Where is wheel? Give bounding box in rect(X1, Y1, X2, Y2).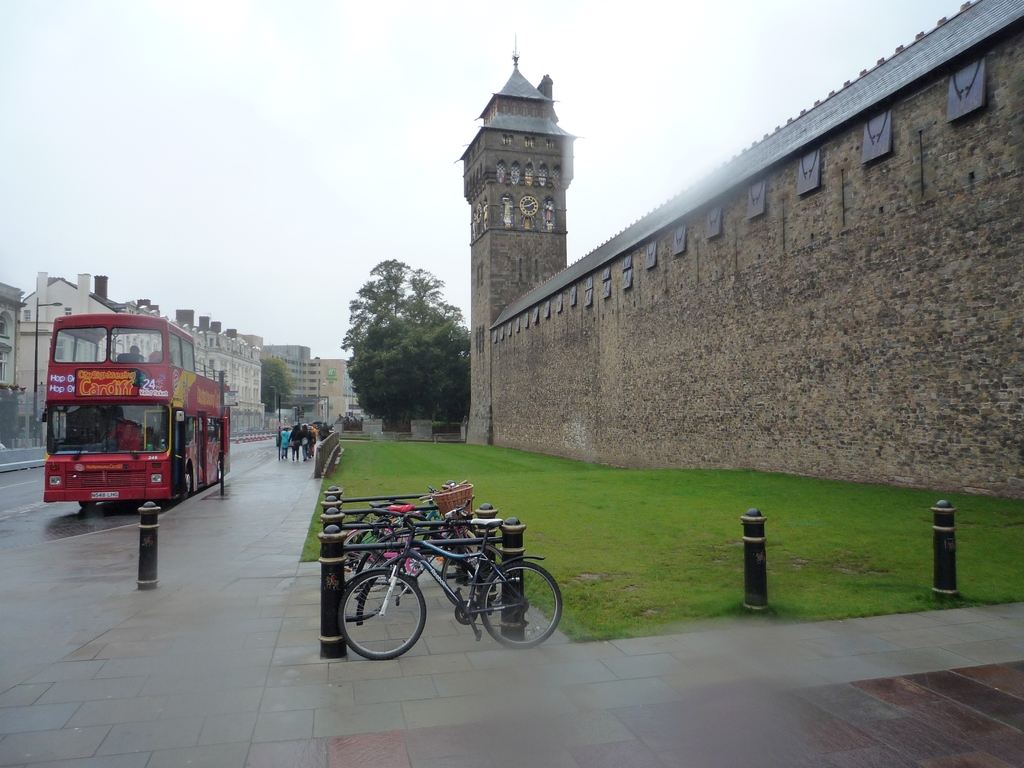
rect(440, 526, 501, 611).
